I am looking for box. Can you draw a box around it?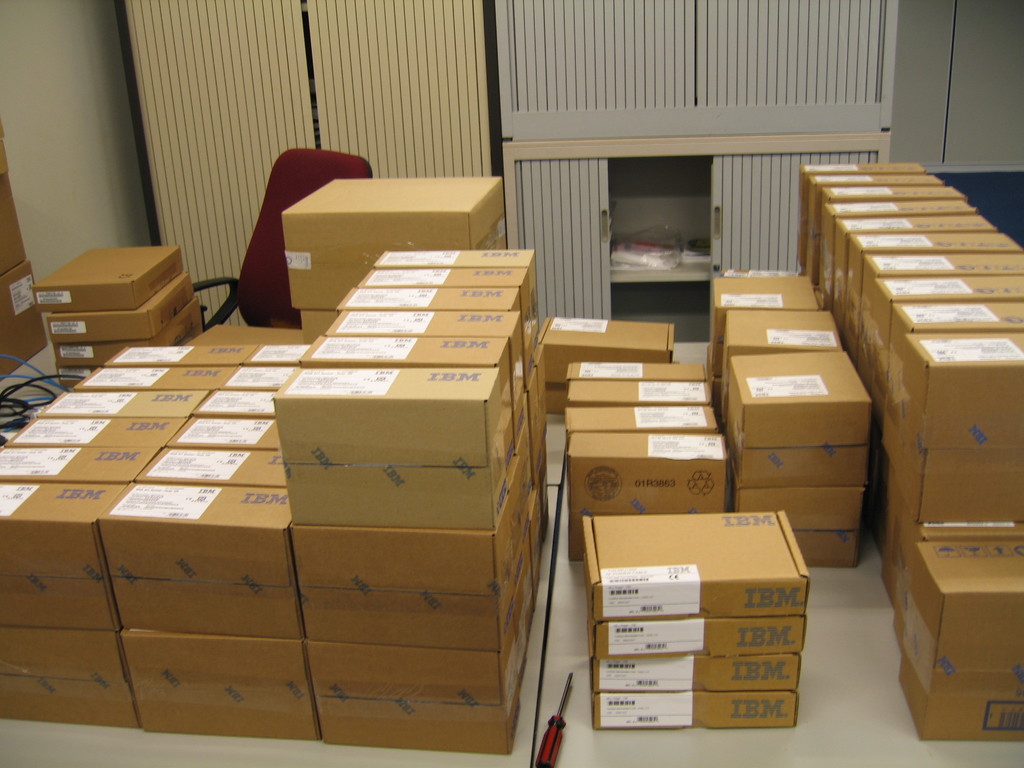
Sure, the bounding box is select_region(579, 508, 807, 729).
